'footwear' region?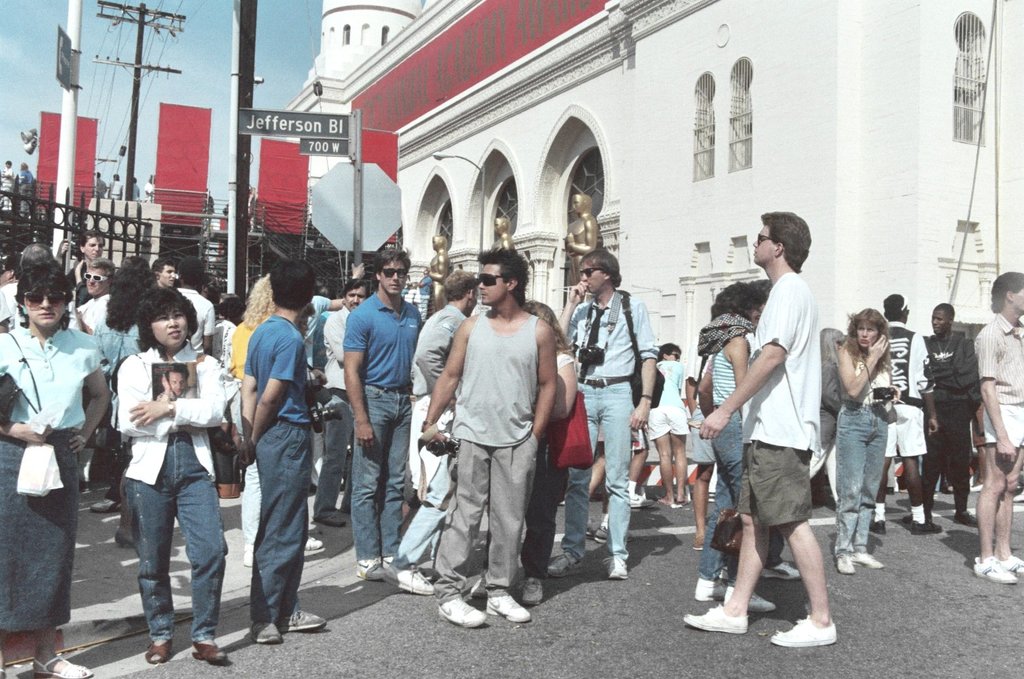
(868,519,884,534)
